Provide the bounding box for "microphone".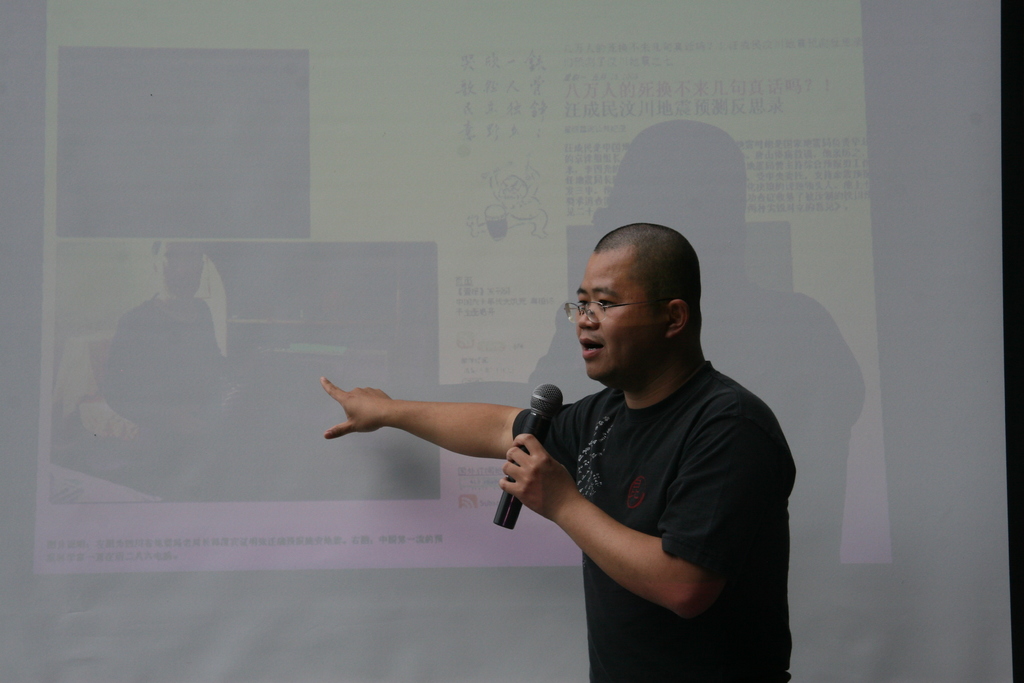
detection(491, 381, 566, 532).
